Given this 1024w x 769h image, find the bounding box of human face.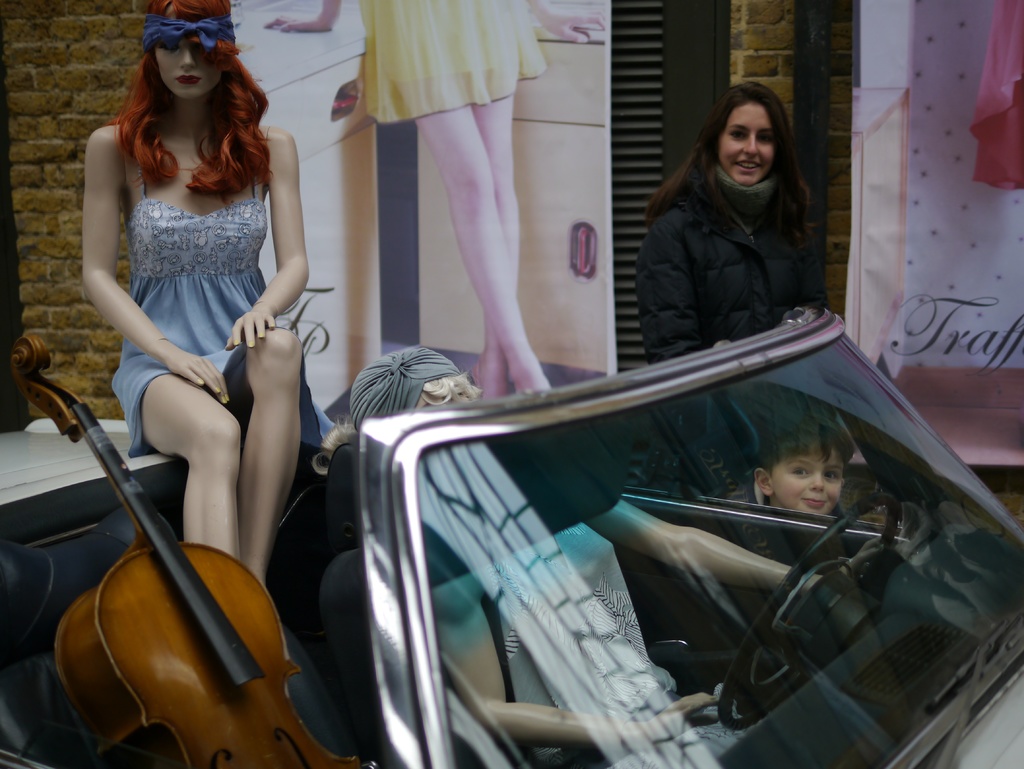
[717, 100, 787, 207].
